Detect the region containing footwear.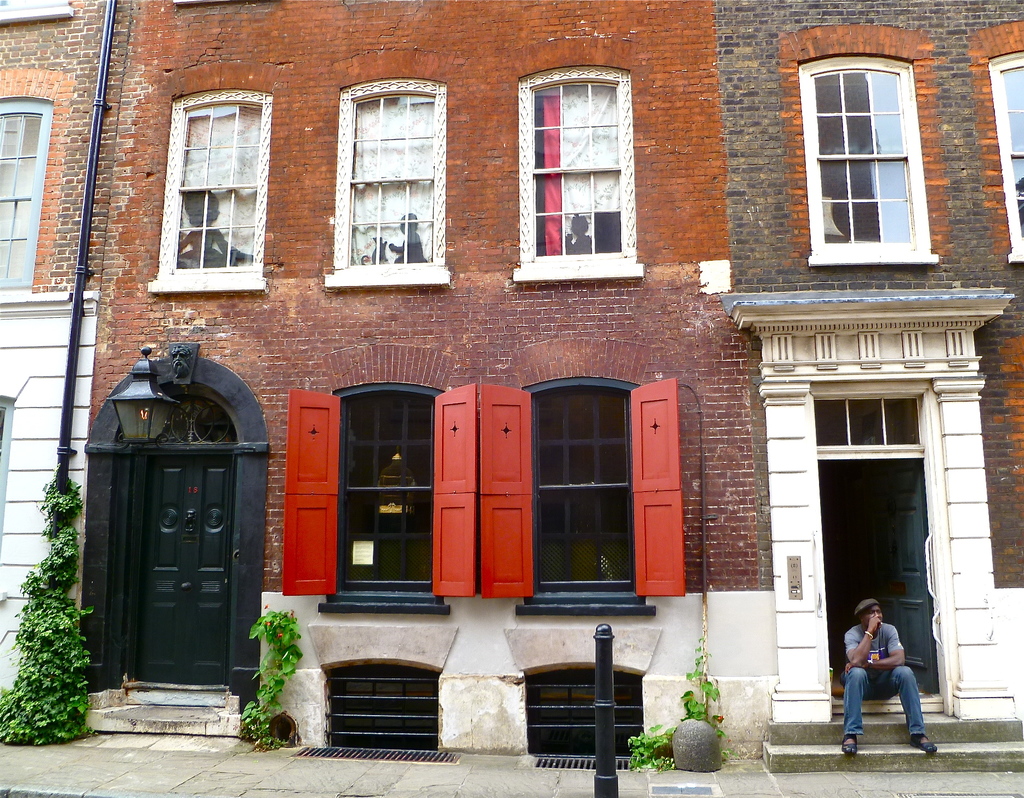
(847,733,860,750).
